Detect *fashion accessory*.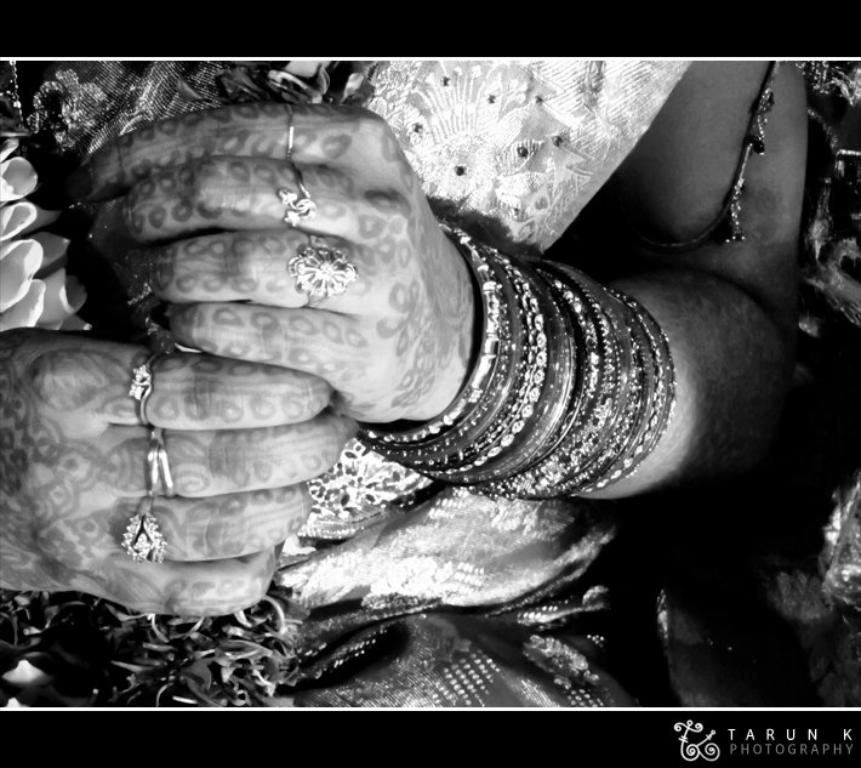
Detected at <region>291, 228, 358, 308</region>.
